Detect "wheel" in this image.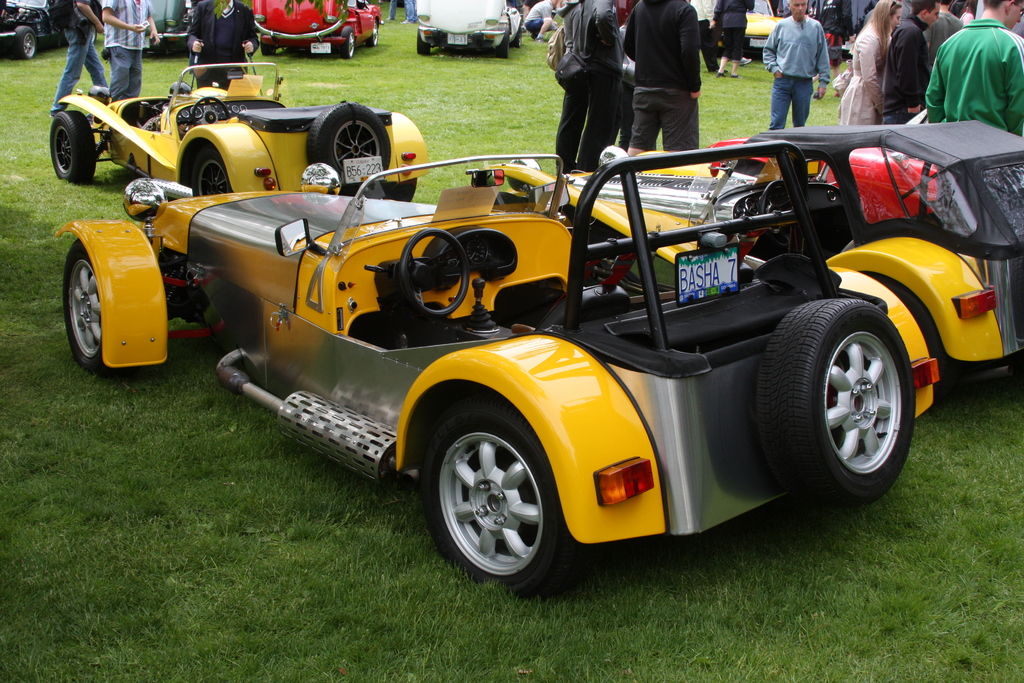
Detection: {"left": 339, "top": 28, "right": 352, "bottom": 60}.
